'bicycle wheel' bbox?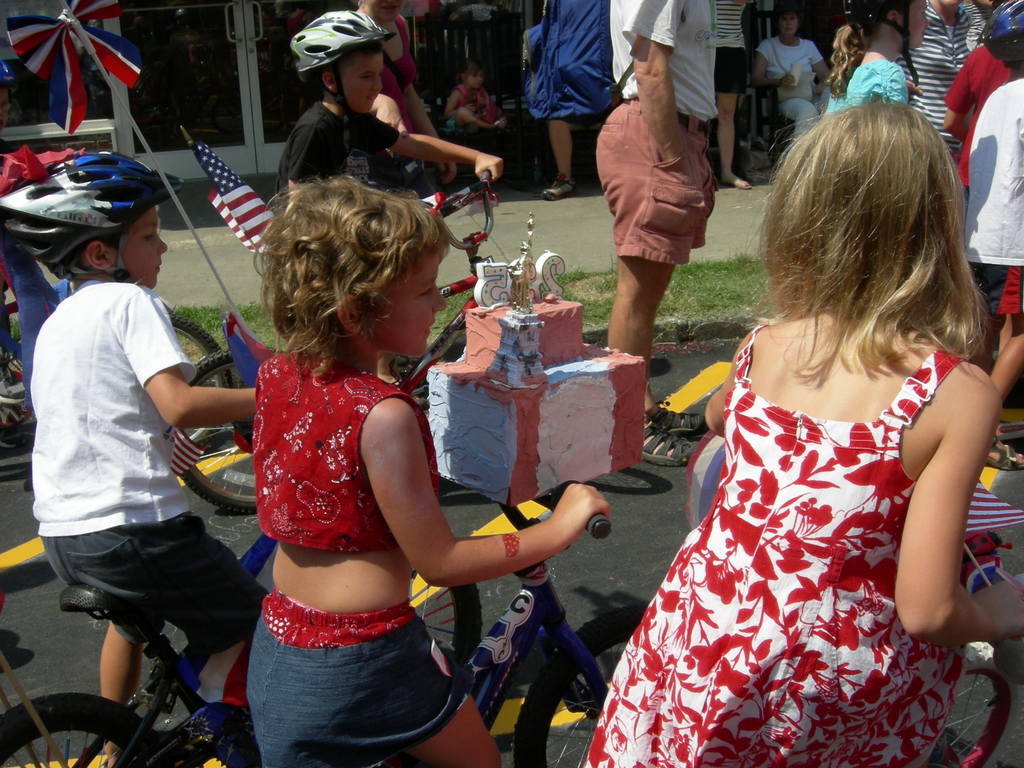
box(164, 310, 231, 452)
